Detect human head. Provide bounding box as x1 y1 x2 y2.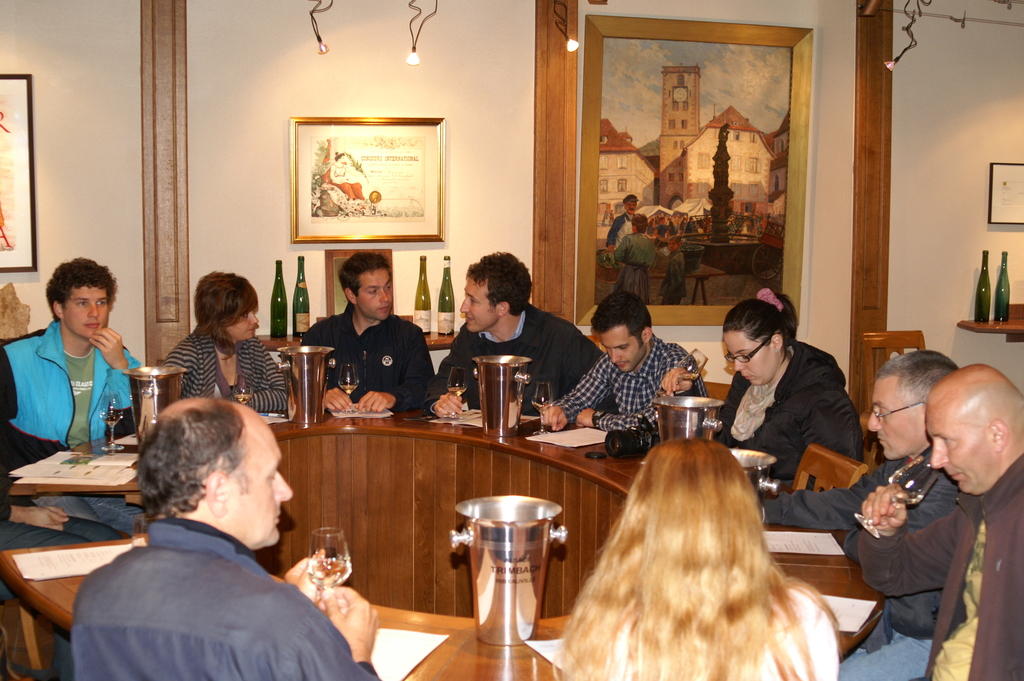
590 291 656 373.
